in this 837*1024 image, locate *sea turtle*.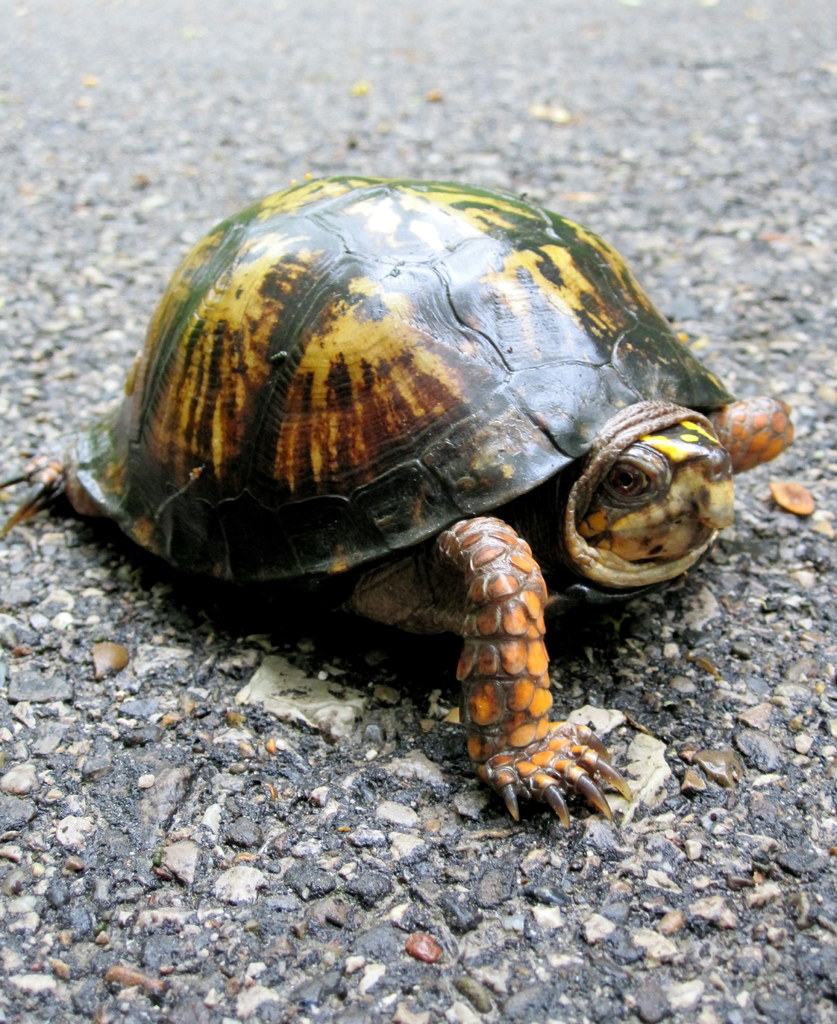
Bounding box: region(0, 176, 793, 822).
